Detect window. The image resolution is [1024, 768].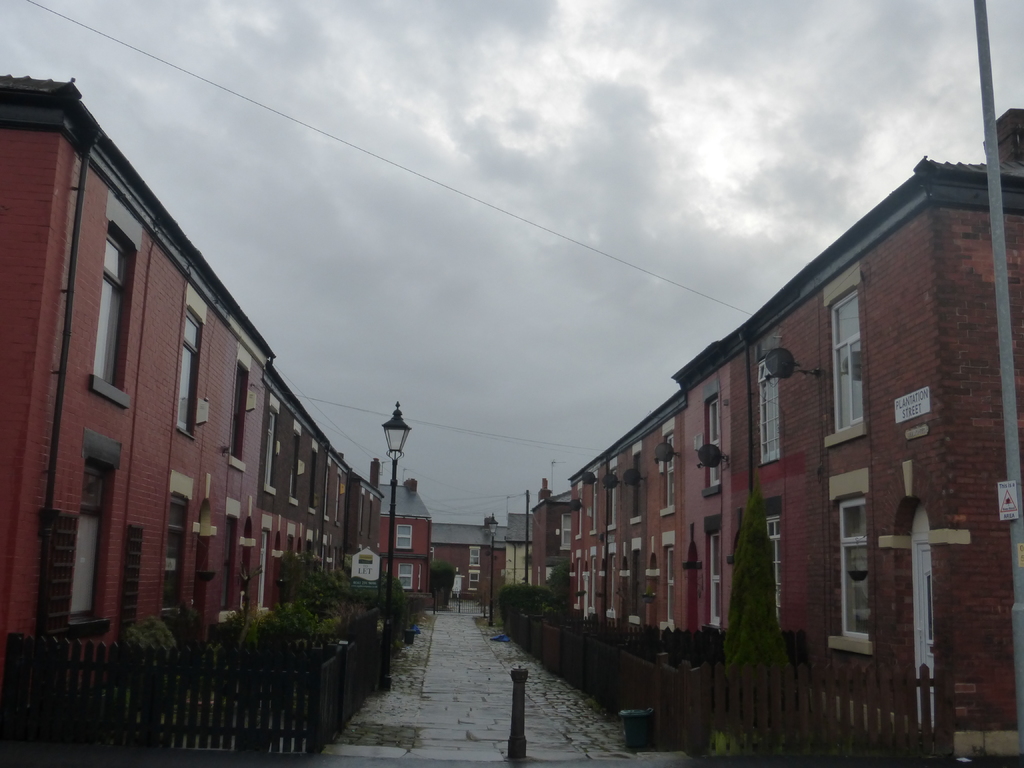
703,518,721,628.
